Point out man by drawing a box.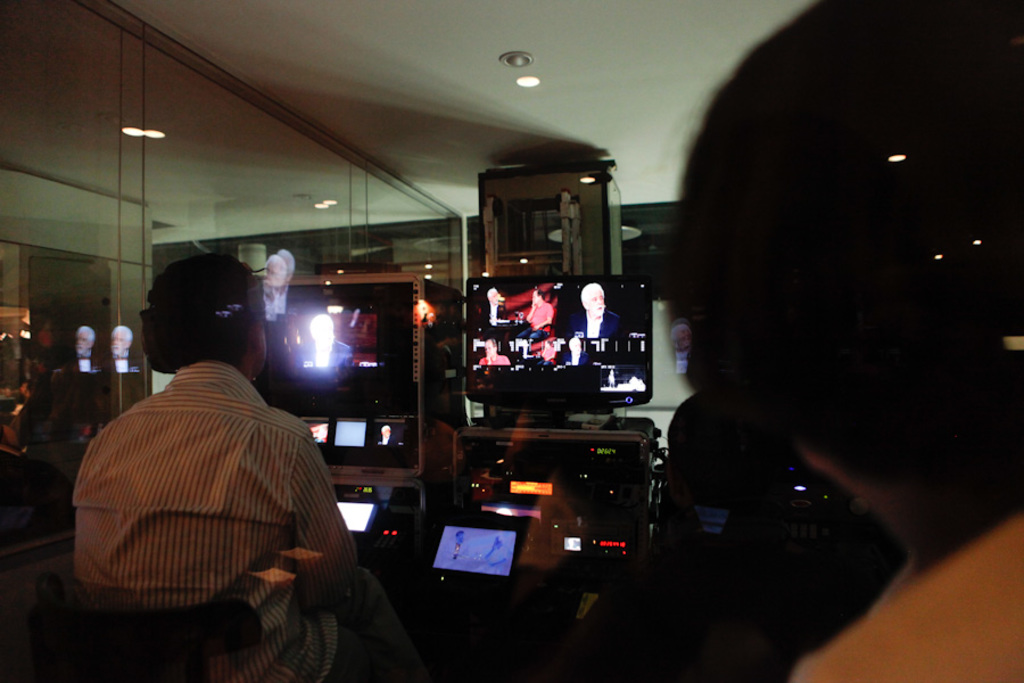
crop(565, 282, 642, 355).
